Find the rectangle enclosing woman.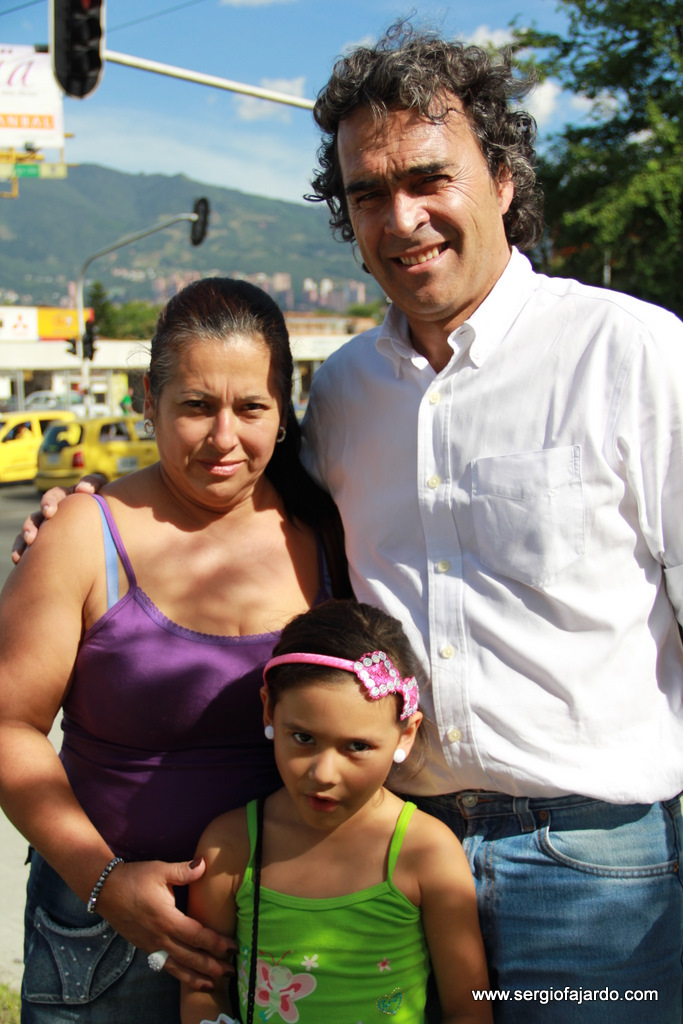
bbox=(45, 212, 333, 964).
